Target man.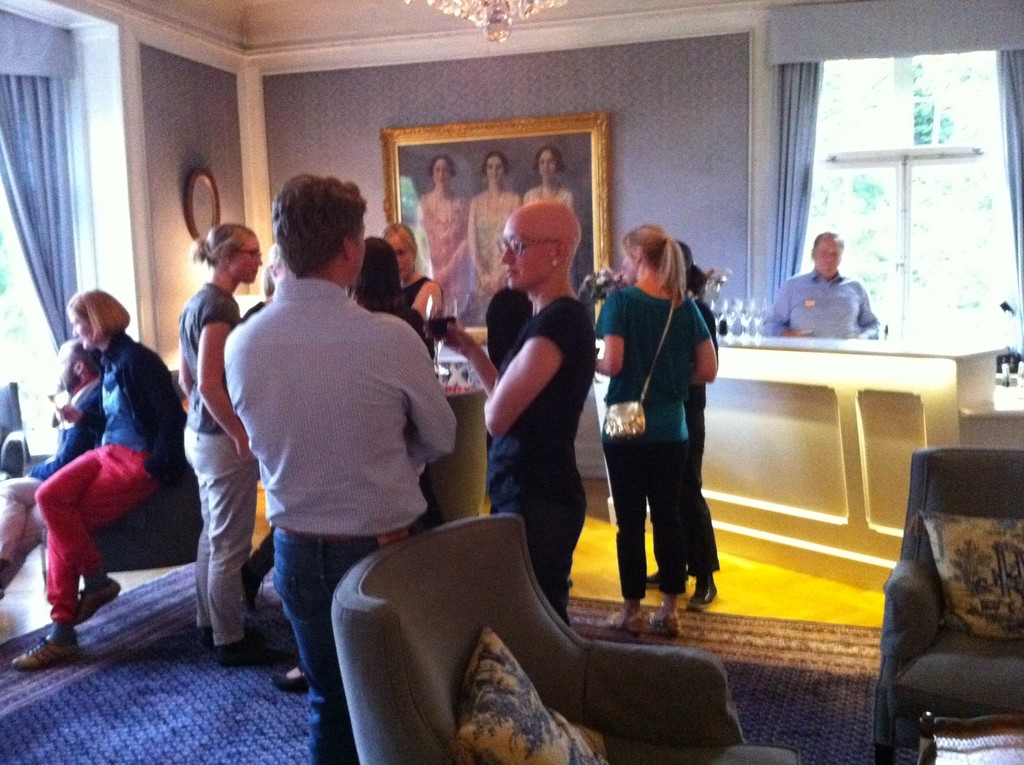
Target region: locate(221, 173, 466, 764).
